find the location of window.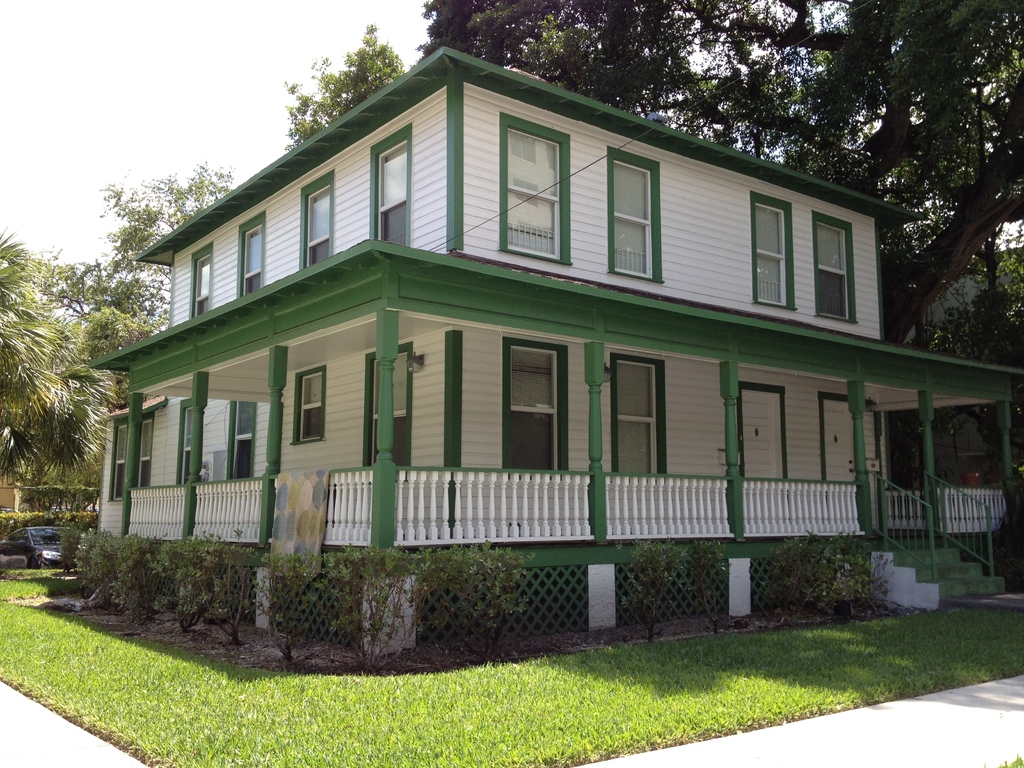
Location: (x1=138, y1=420, x2=153, y2=488).
